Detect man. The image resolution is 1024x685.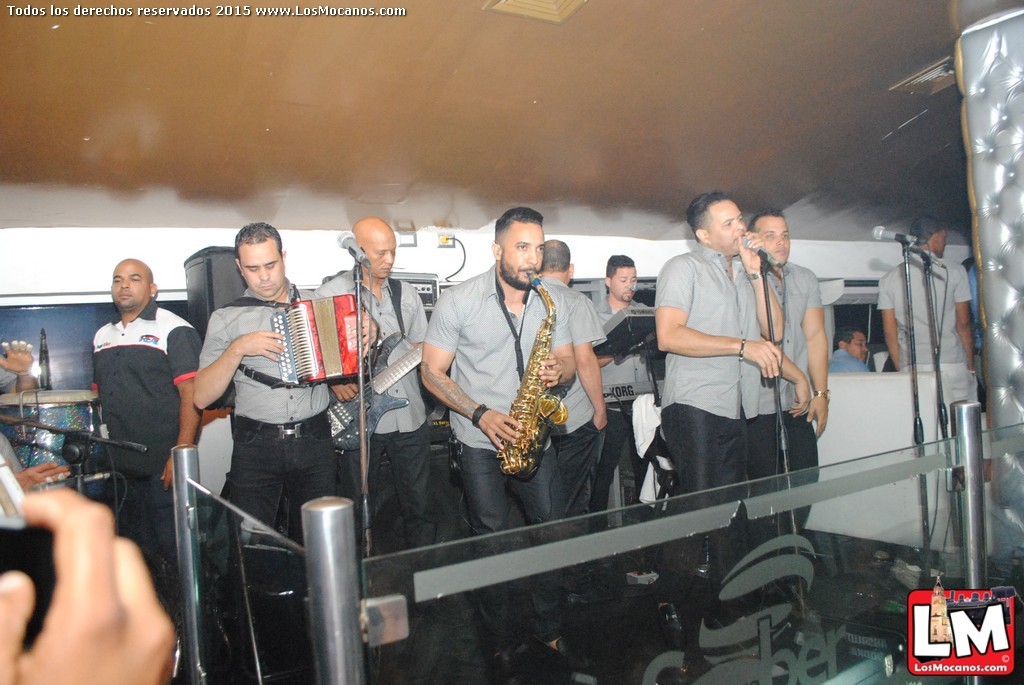
pyautogui.locateOnScreen(878, 215, 972, 442).
